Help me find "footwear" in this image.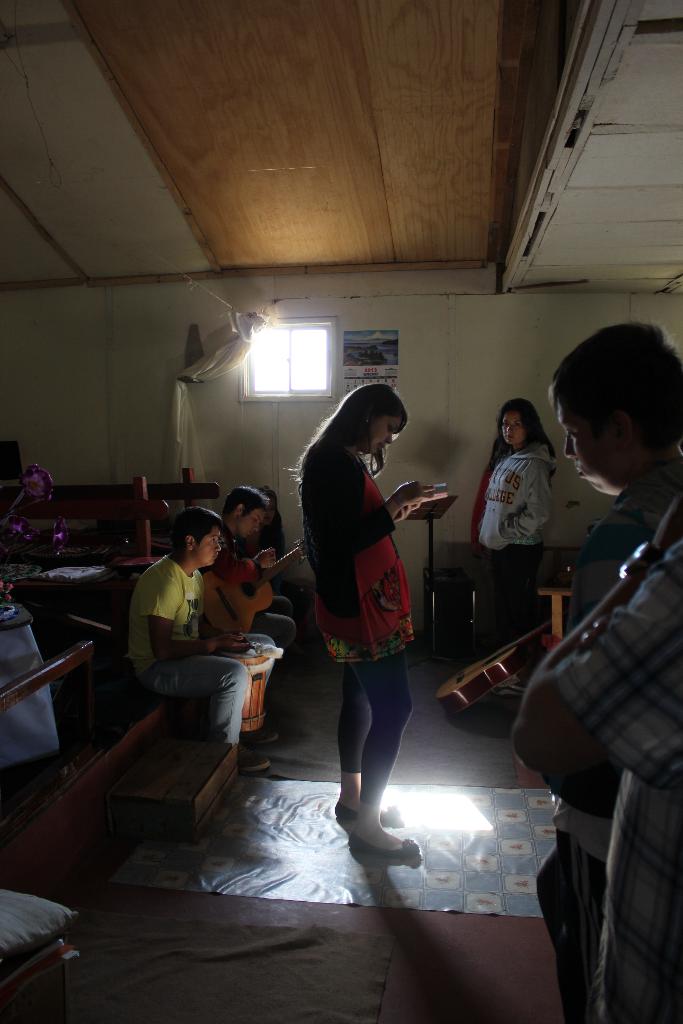
Found it: [240, 743, 272, 776].
